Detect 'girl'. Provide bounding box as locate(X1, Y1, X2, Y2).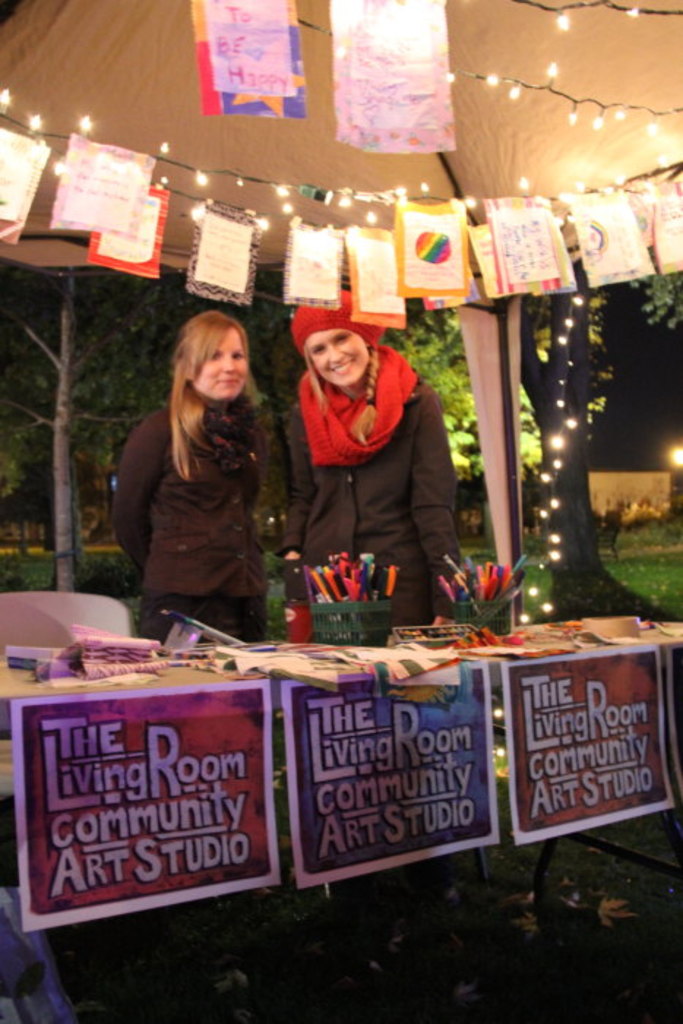
locate(273, 293, 456, 650).
